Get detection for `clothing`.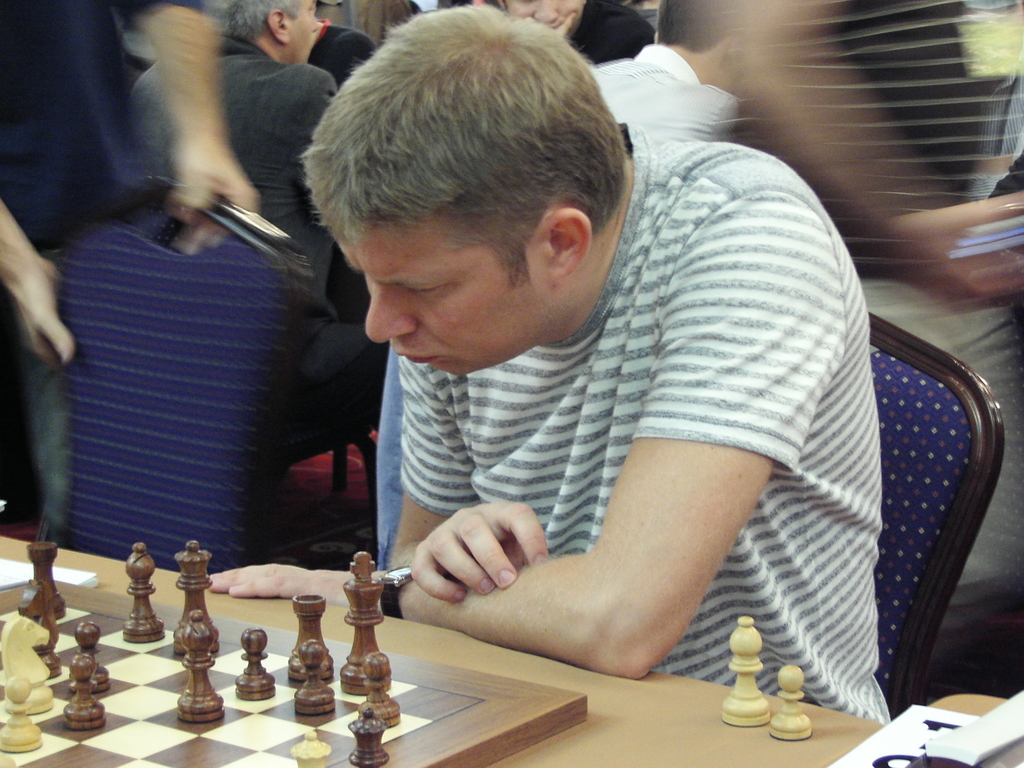
Detection: 977:59:1023:158.
